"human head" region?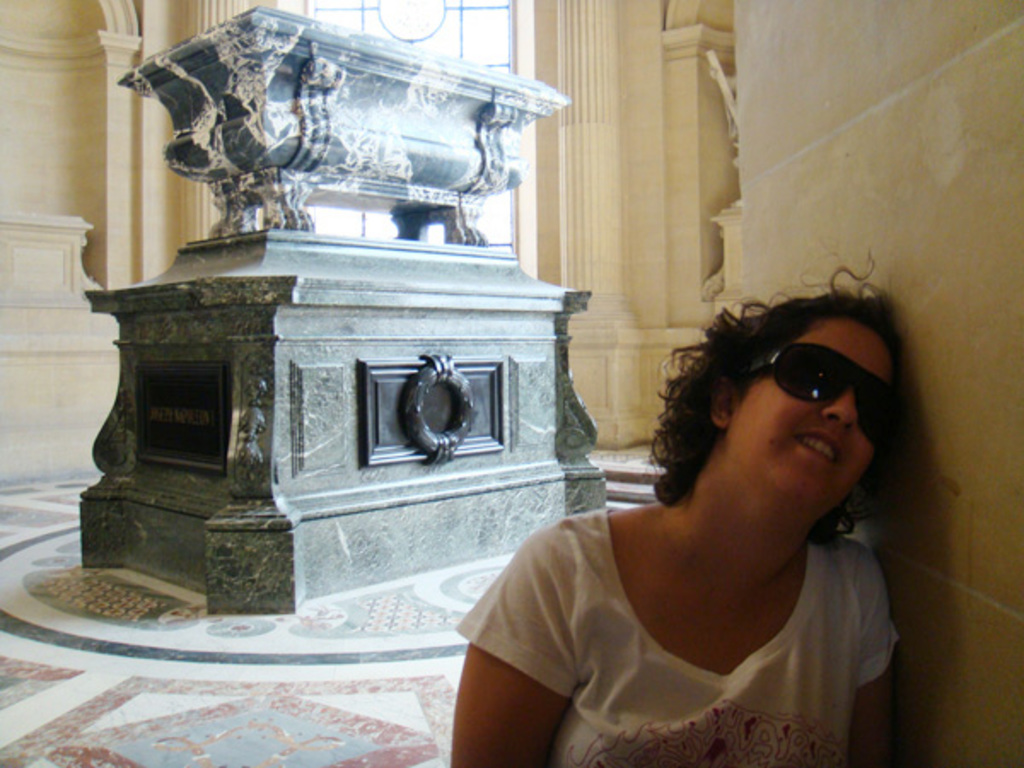
<box>657,292,901,551</box>
